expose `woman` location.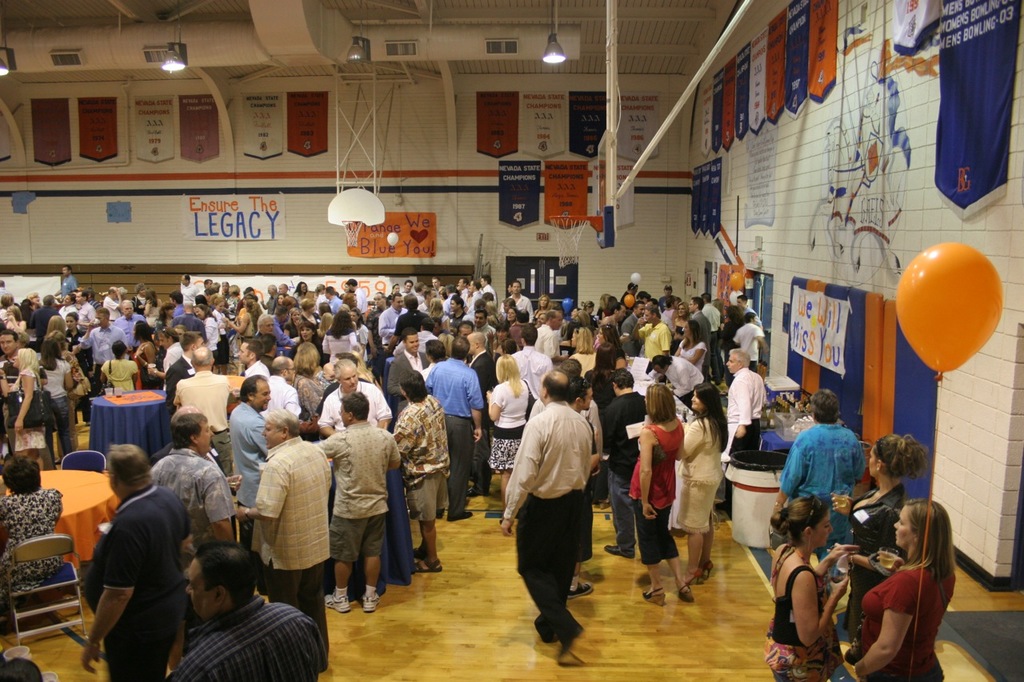
Exposed at box(673, 315, 704, 375).
